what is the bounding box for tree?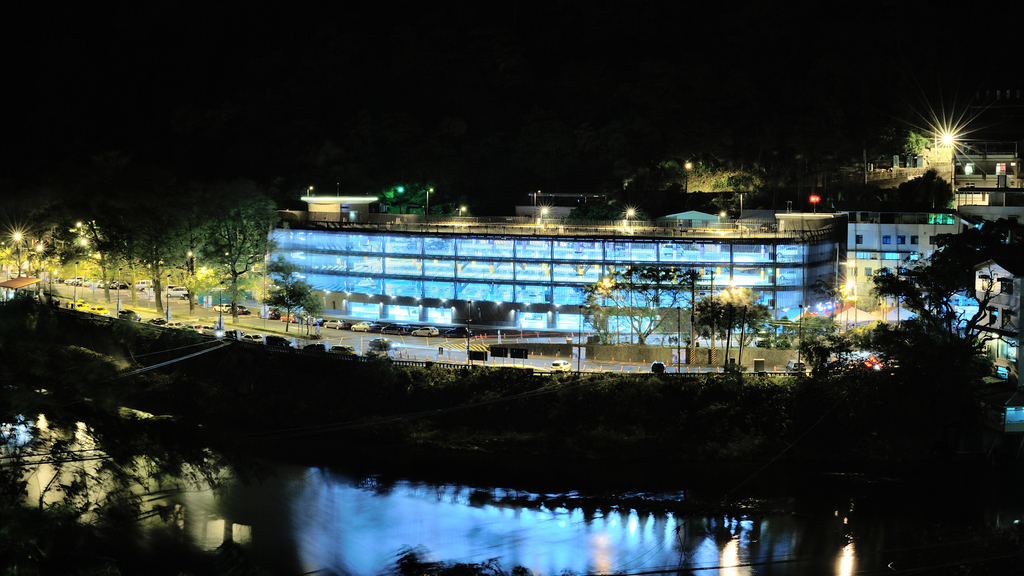
box=[155, 179, 209, 311].
